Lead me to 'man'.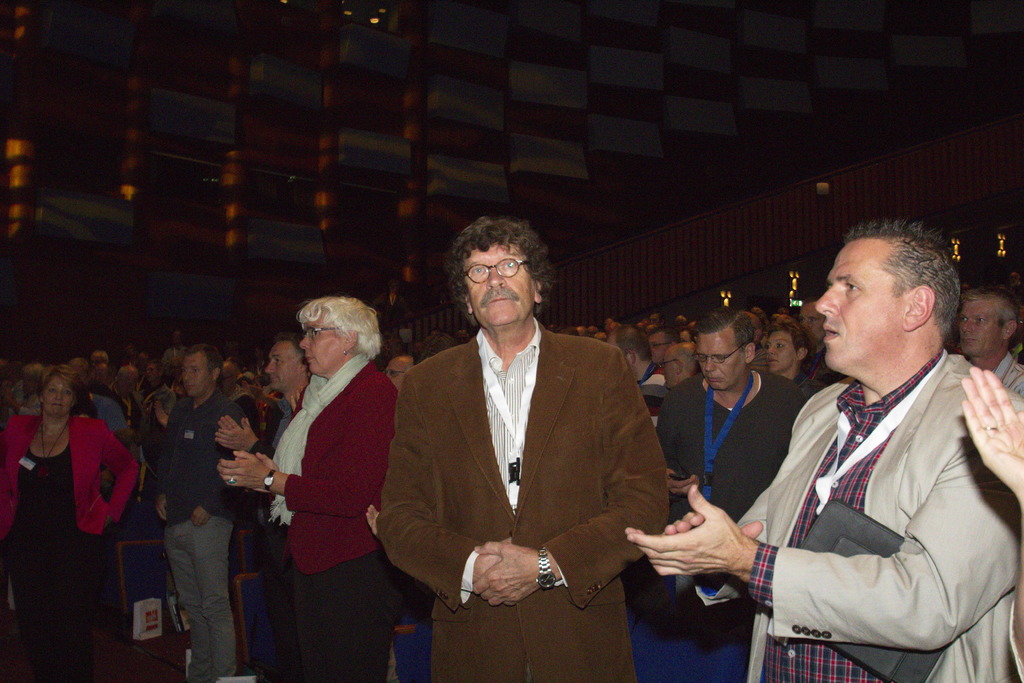
Lead to <bbox>68, 359, 127, 434</bbox>.
